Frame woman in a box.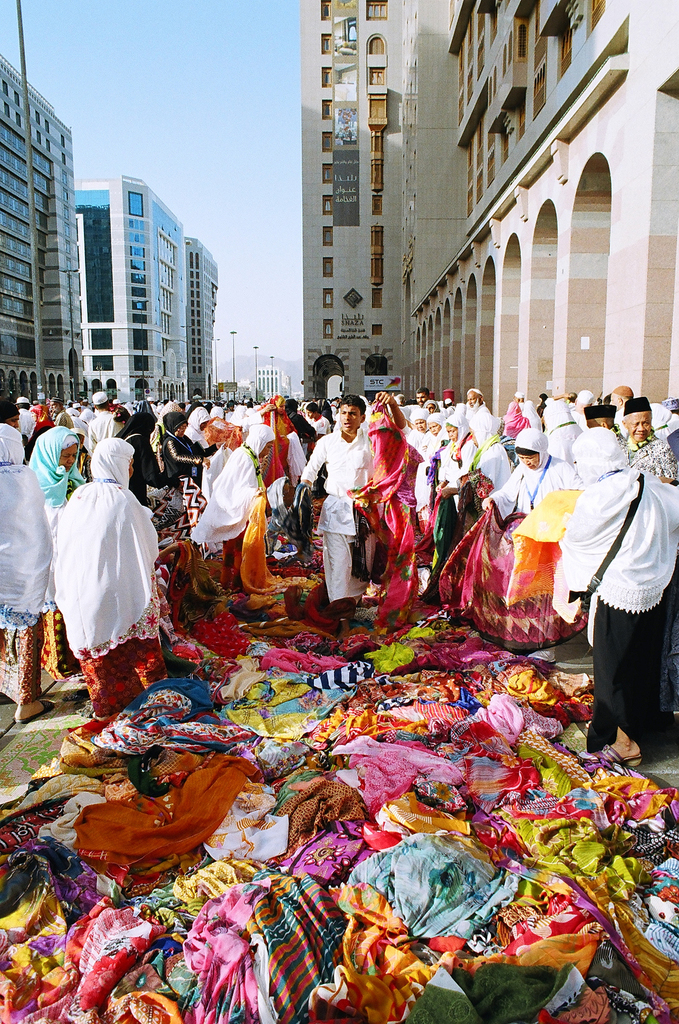
l=51, t=396, r=75, b=430.
